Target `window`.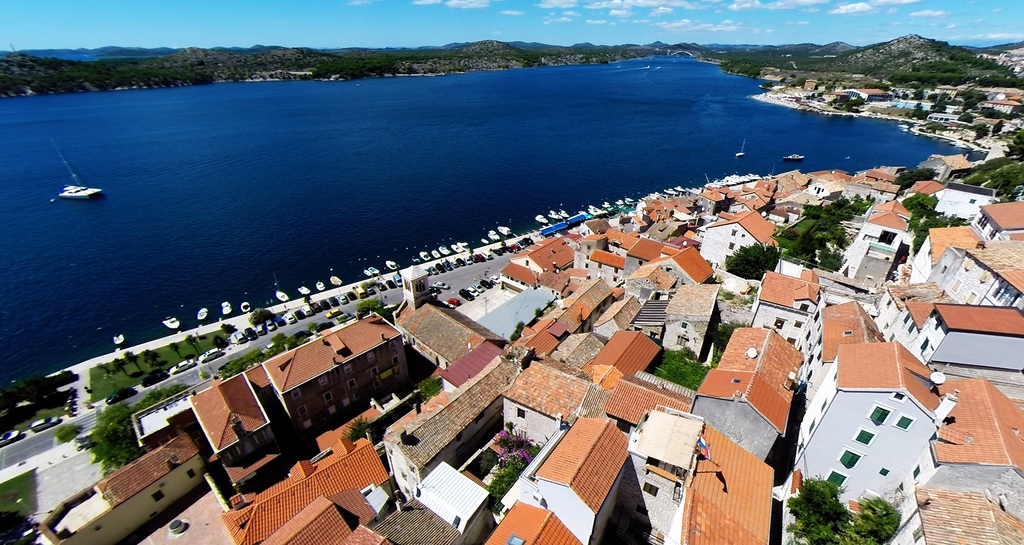
Target region: region(370, 367, 380, 378).
